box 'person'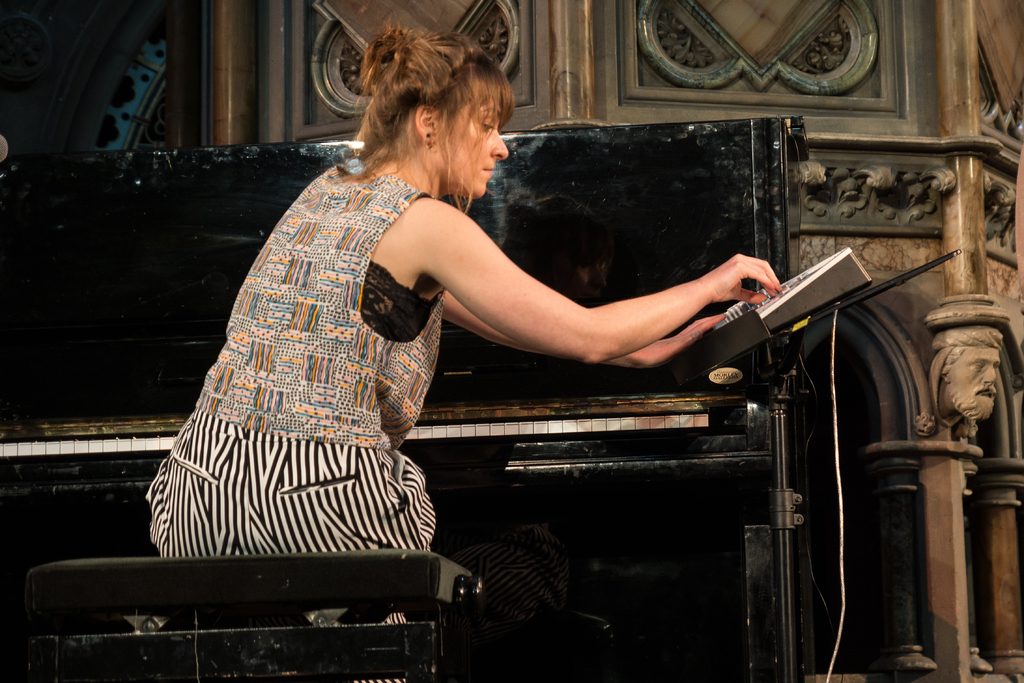
196:77:742:617
